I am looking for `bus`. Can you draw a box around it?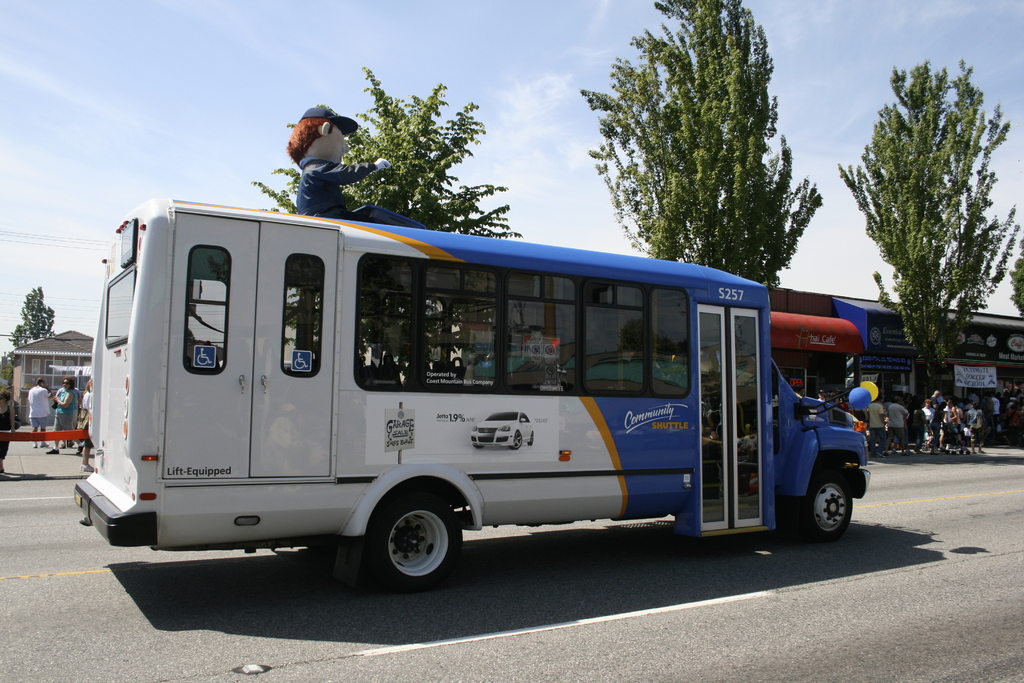
Sure, the bounding box is (75, 198, 882, 592).
